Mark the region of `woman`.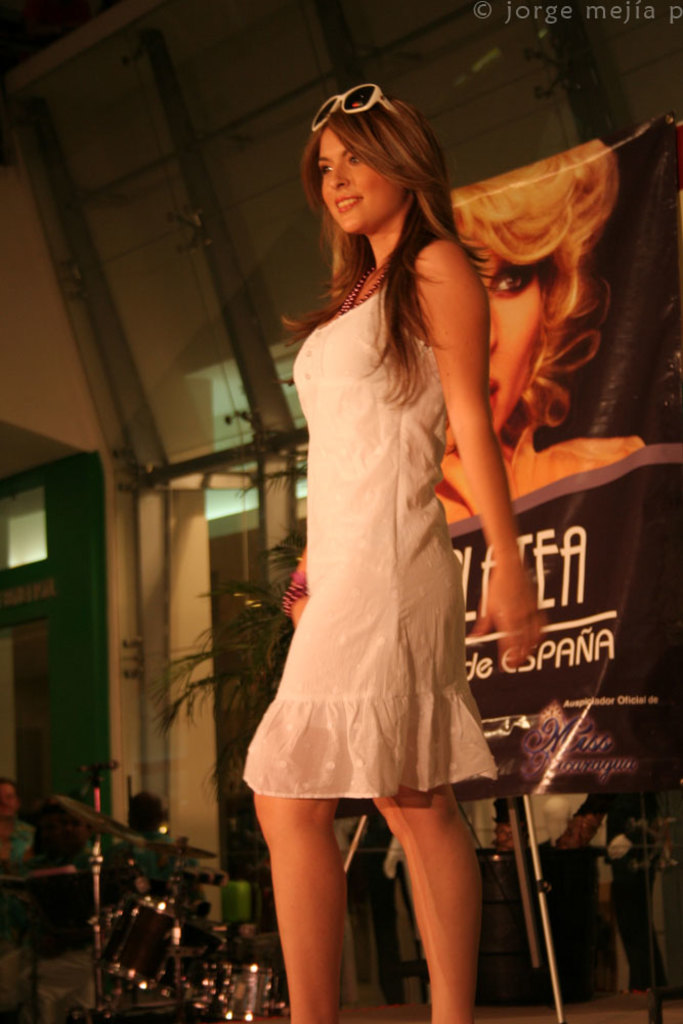
Region: locate(243, 92, 544, 1023).
